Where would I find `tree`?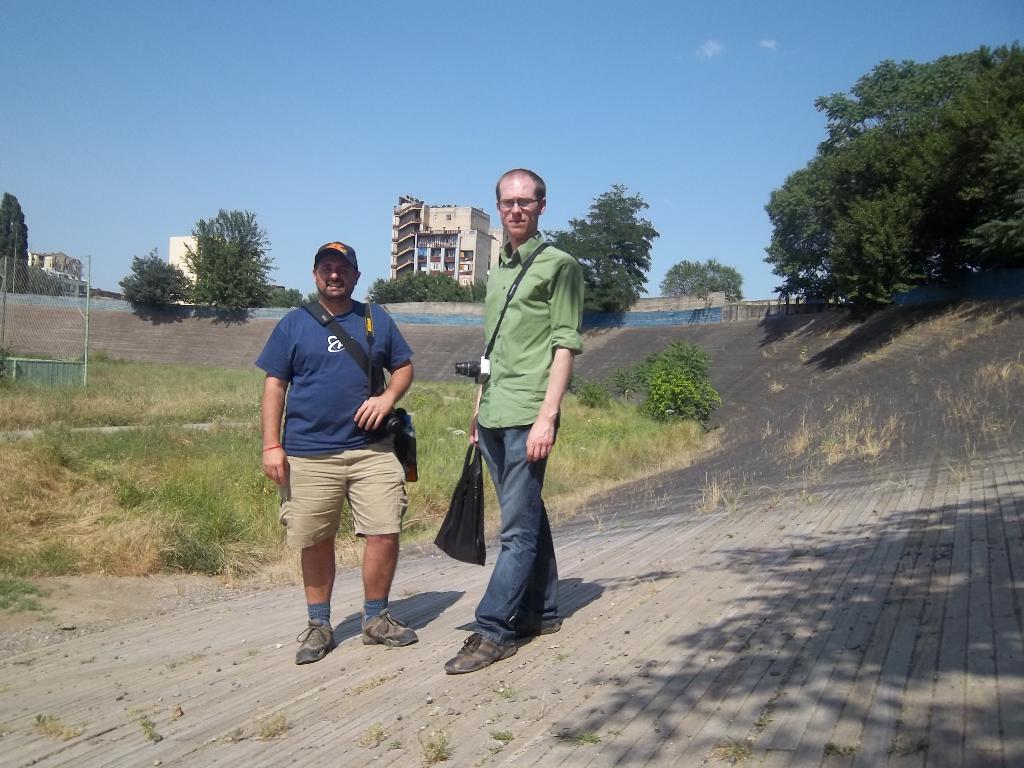
At x1=181, y1=210, x2=278, y2=319.
